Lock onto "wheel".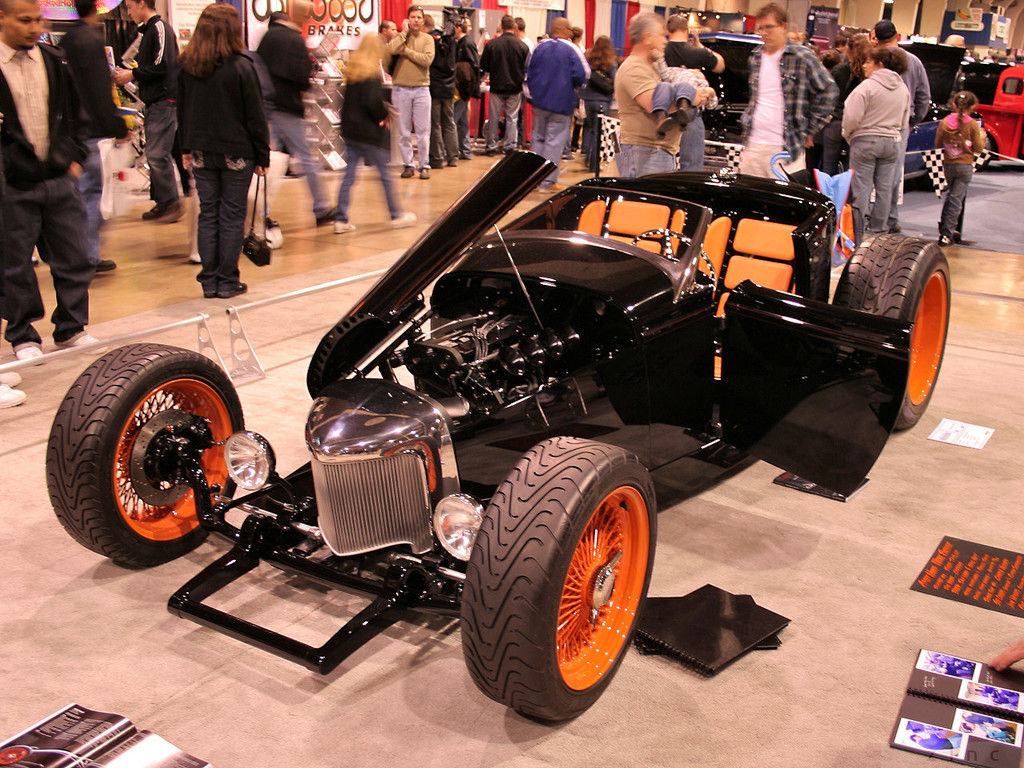
Locked: 46 340 244 564.
